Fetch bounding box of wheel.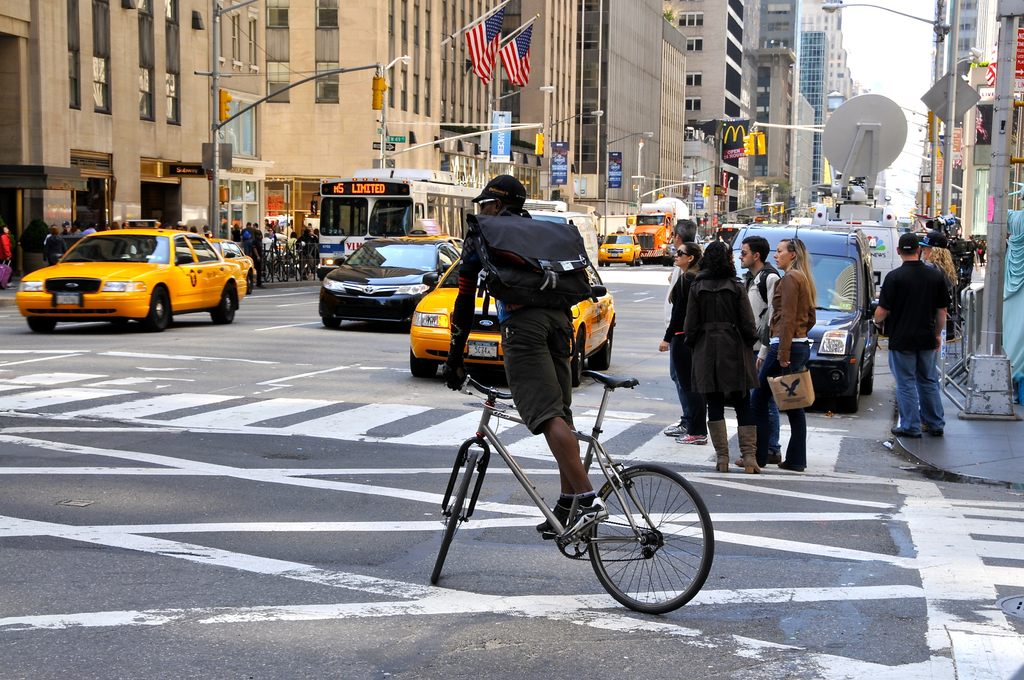
Bbox: [323,314,344,332].
